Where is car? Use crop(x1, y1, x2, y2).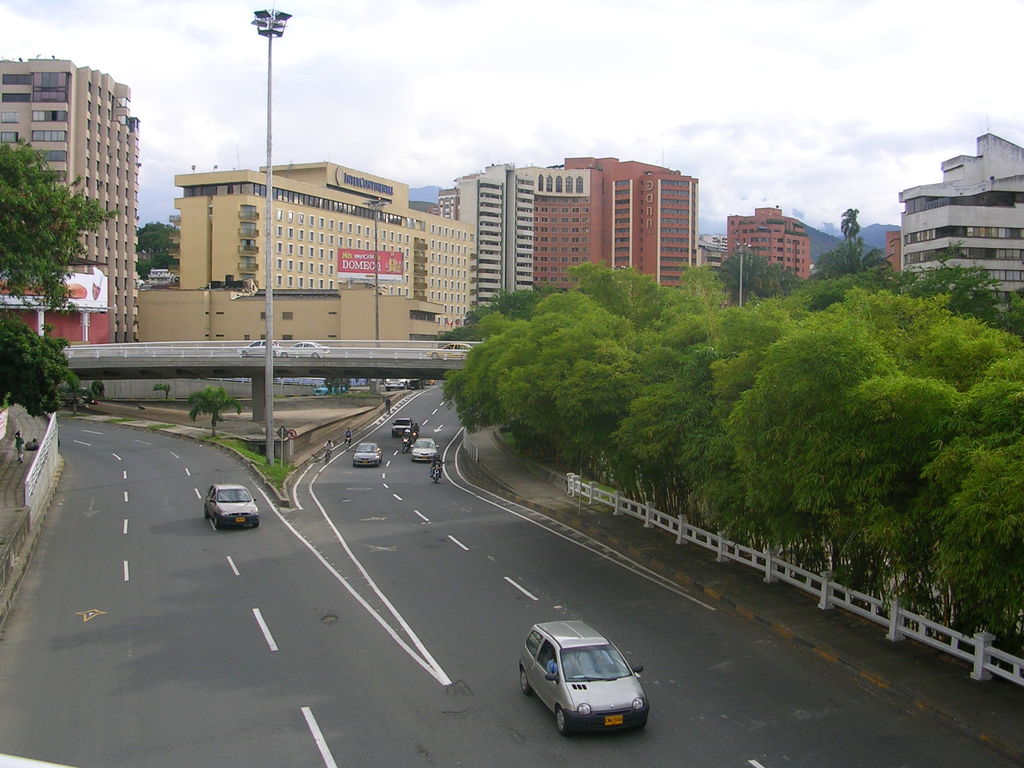
crop(354, 443, 383, 470).
